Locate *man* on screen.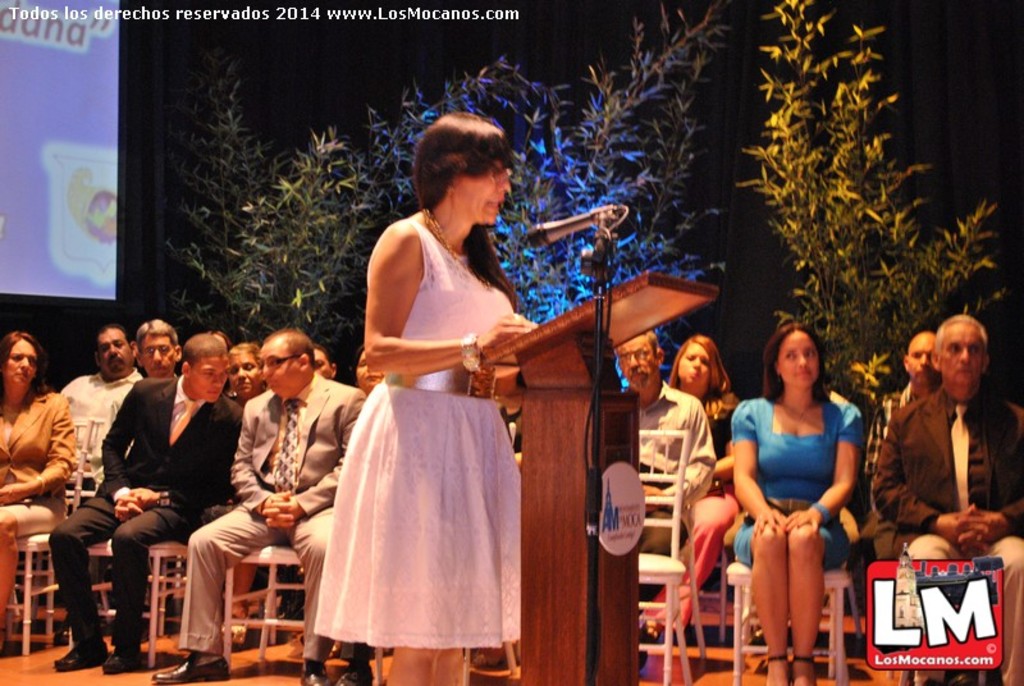
On screen at (x1=879, y1=310, x2=1023, y2=685).
